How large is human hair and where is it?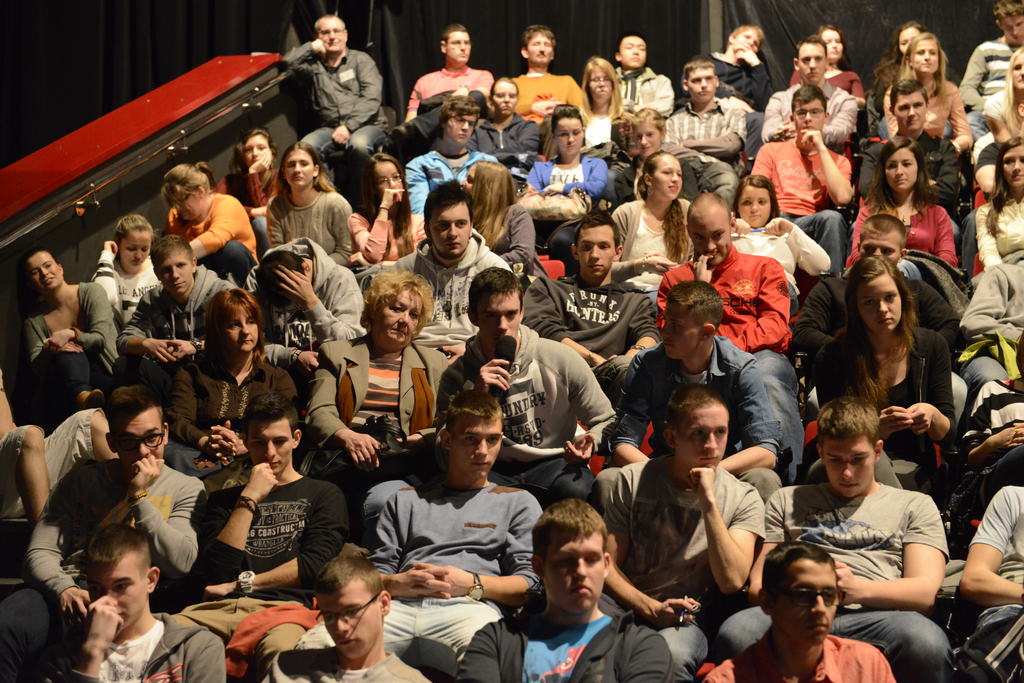
Bounding box: pyautogui.locateOnScreen(273, 140, 335, 204).
